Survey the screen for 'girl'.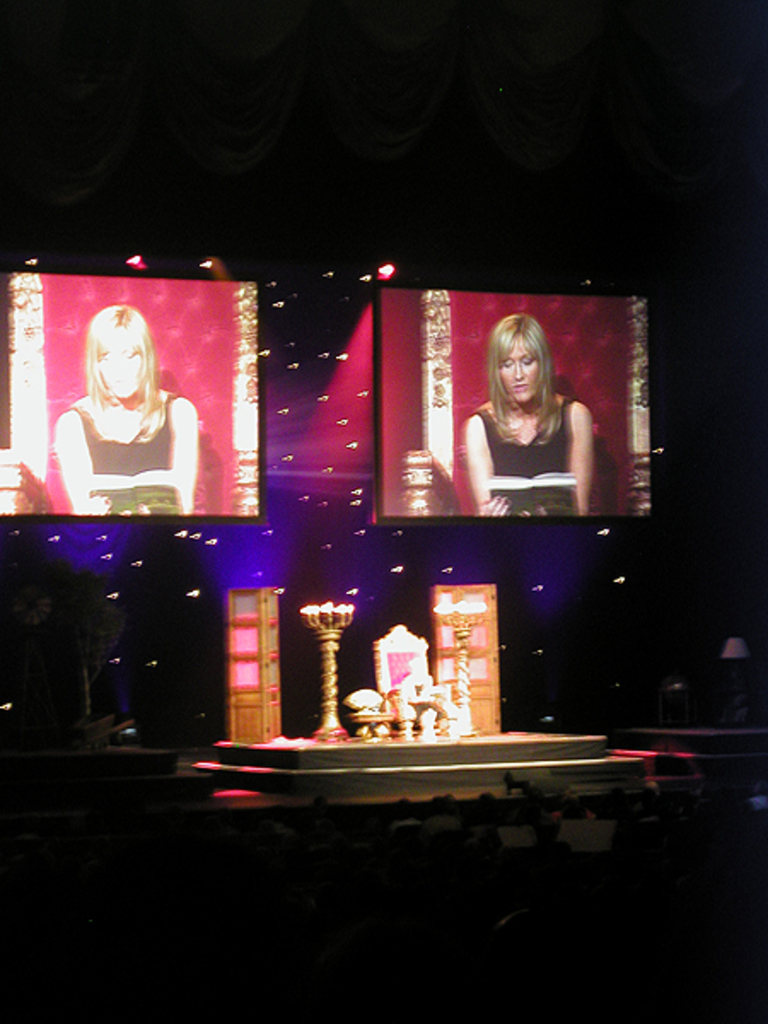
Survey found: 46, 311, 201, 514.
